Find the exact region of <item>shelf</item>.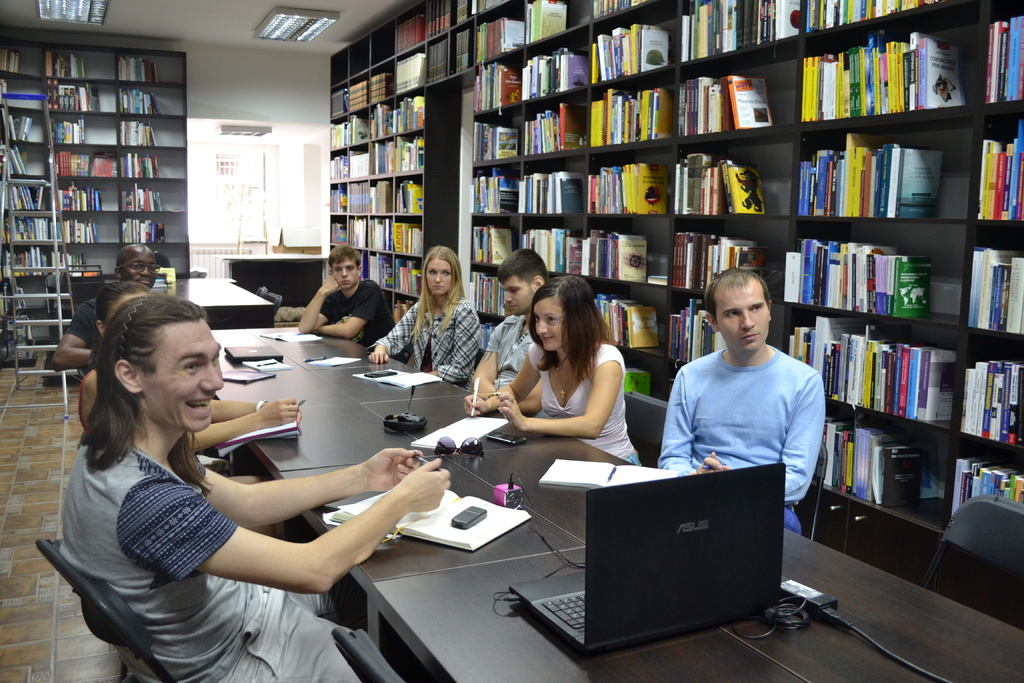
Exact region: BBox(10, 312, 52, 350).
